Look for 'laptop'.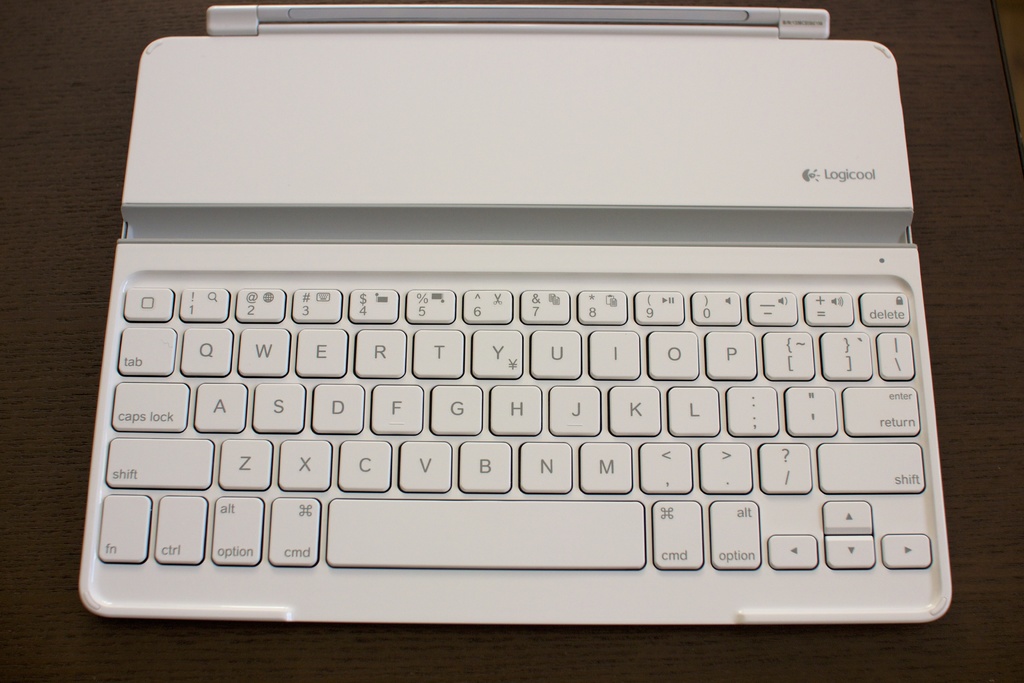
Found: left=42, top=0, right=937, bottom=682.
